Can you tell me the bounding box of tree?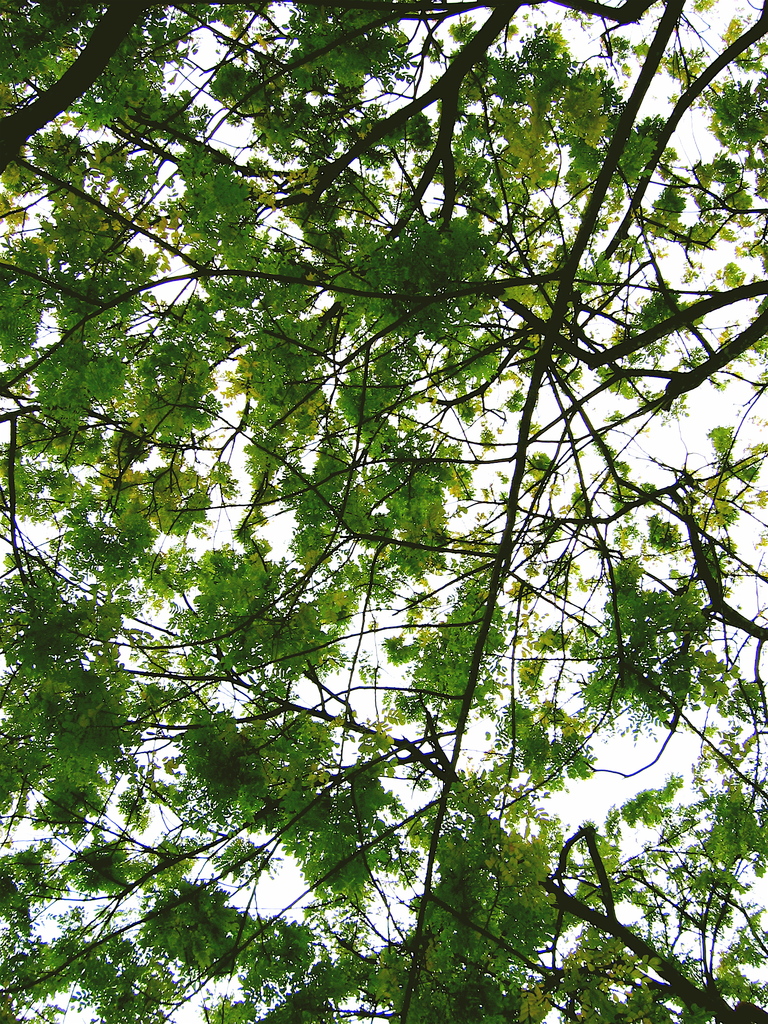
28 17 755 991.
